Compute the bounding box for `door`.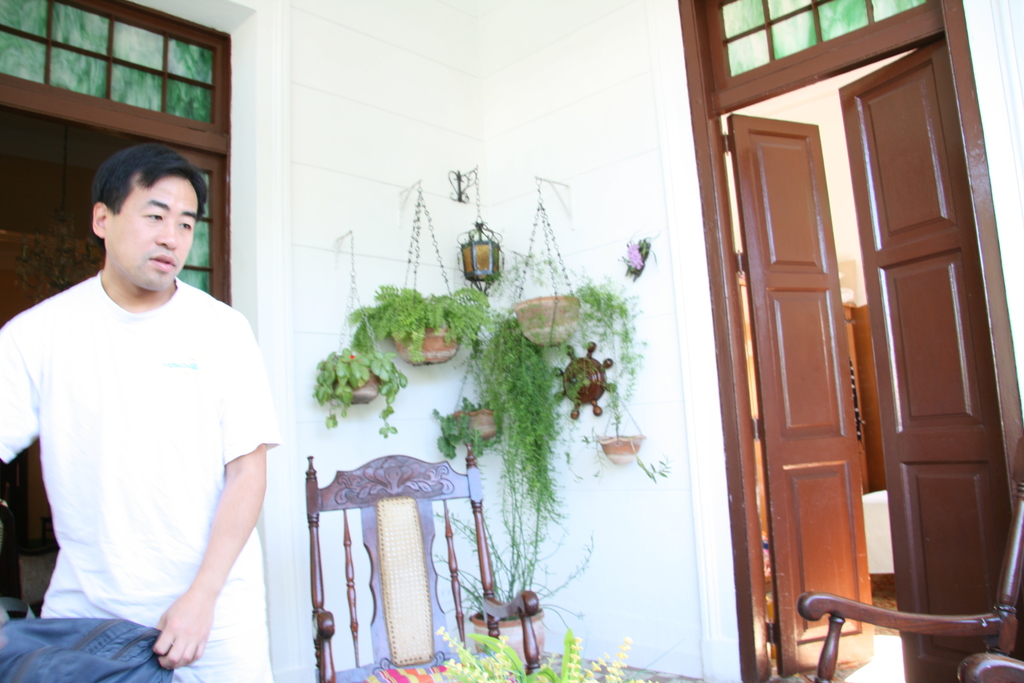
(x1=714, y1=42, x2=1014, y2=682).
